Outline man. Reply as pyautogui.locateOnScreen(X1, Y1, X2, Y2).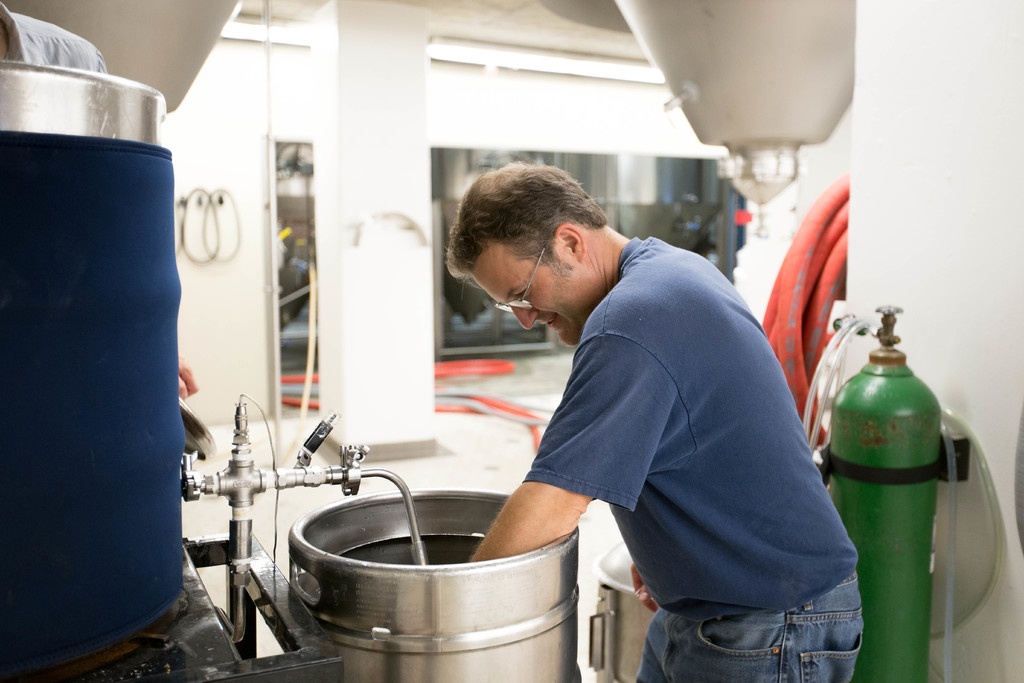
pyautogui.locateOnScreen(422, 154, 881, 666).
